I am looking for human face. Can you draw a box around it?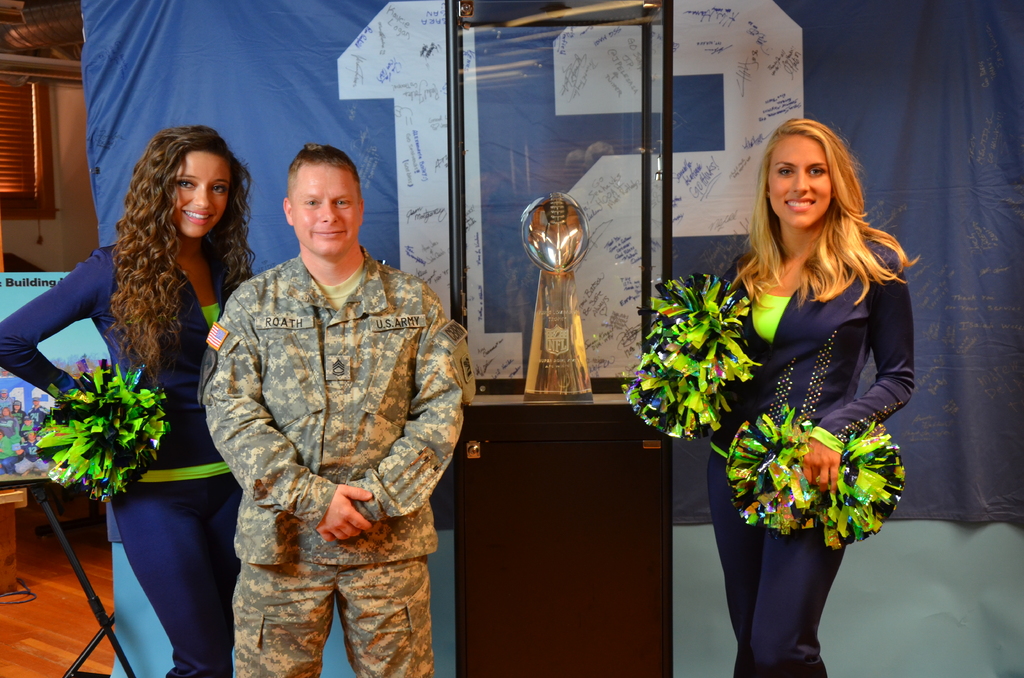
Sure, the bounding box is select_region(173, 146, 232, 239).
